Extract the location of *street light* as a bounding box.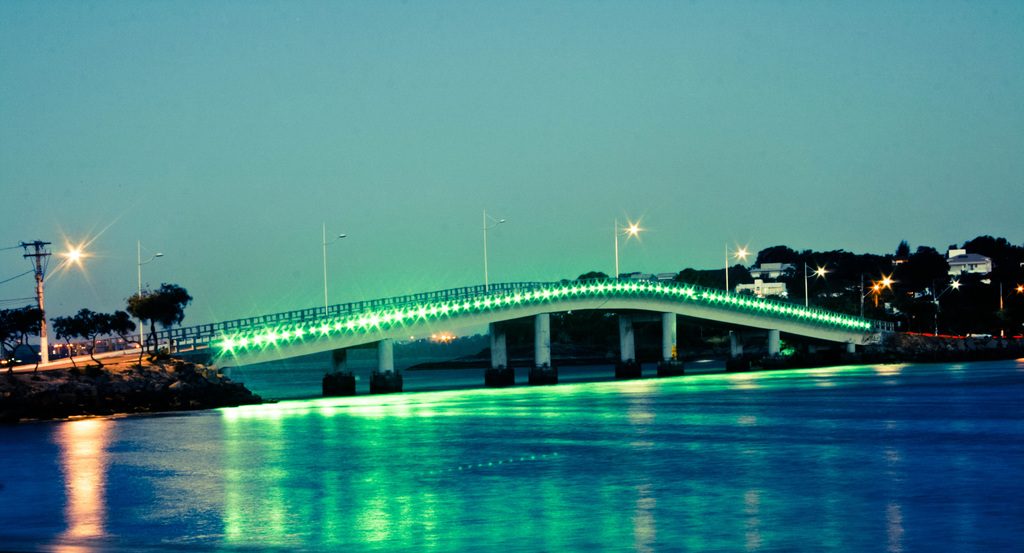
rect(134, 240, 168, 344).
